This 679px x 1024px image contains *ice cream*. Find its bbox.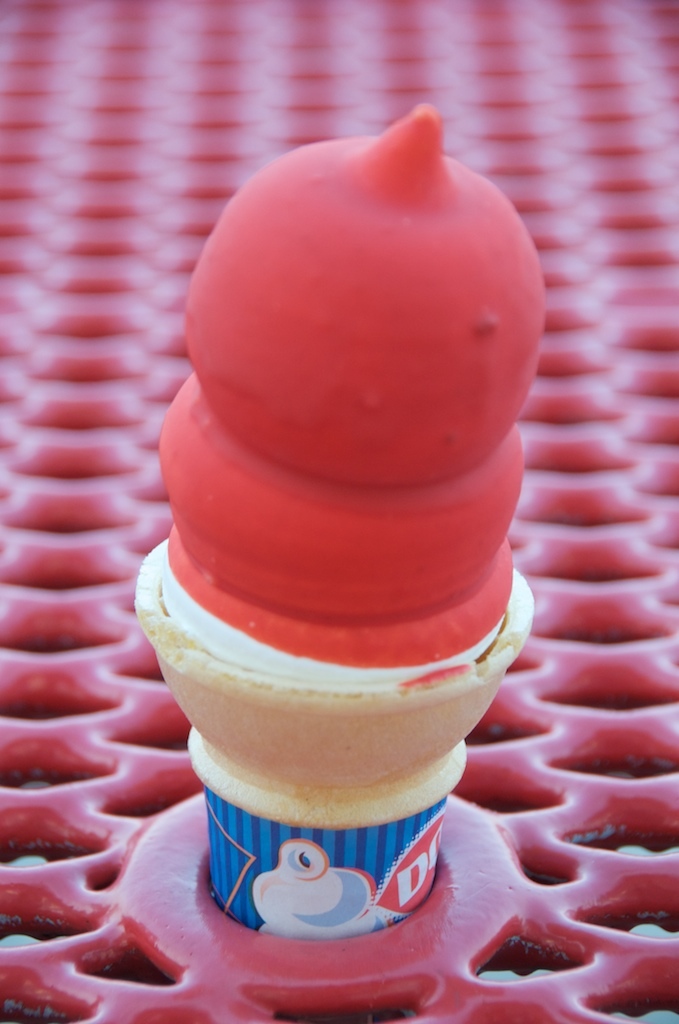
[137, 120, 567, 856].
